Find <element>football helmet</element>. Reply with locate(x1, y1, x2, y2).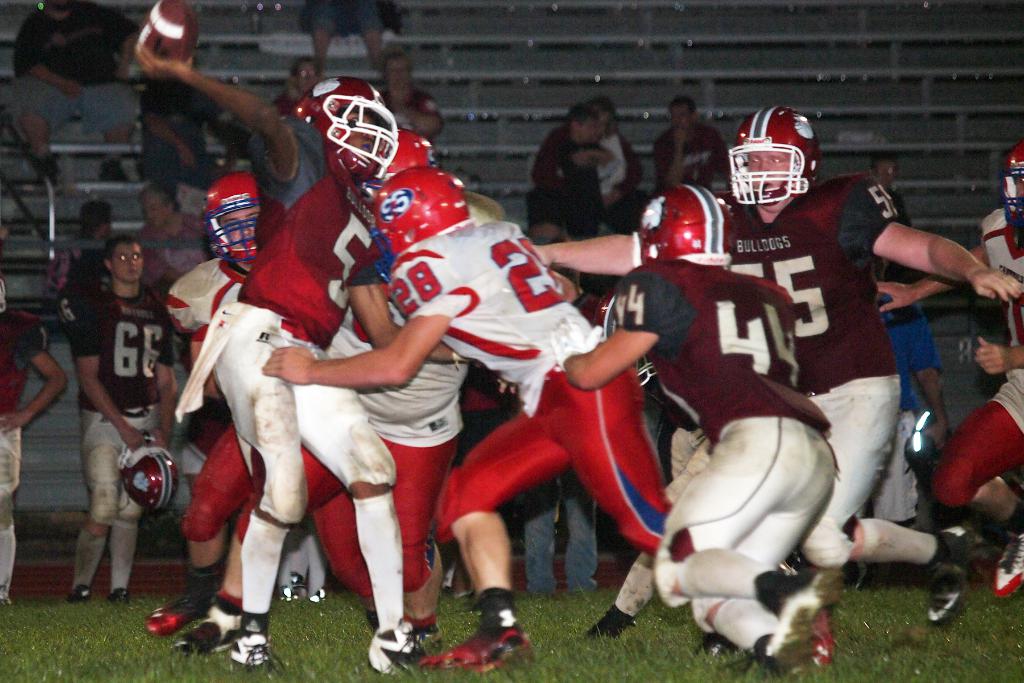
locate(998, 142, 1023, 236).
